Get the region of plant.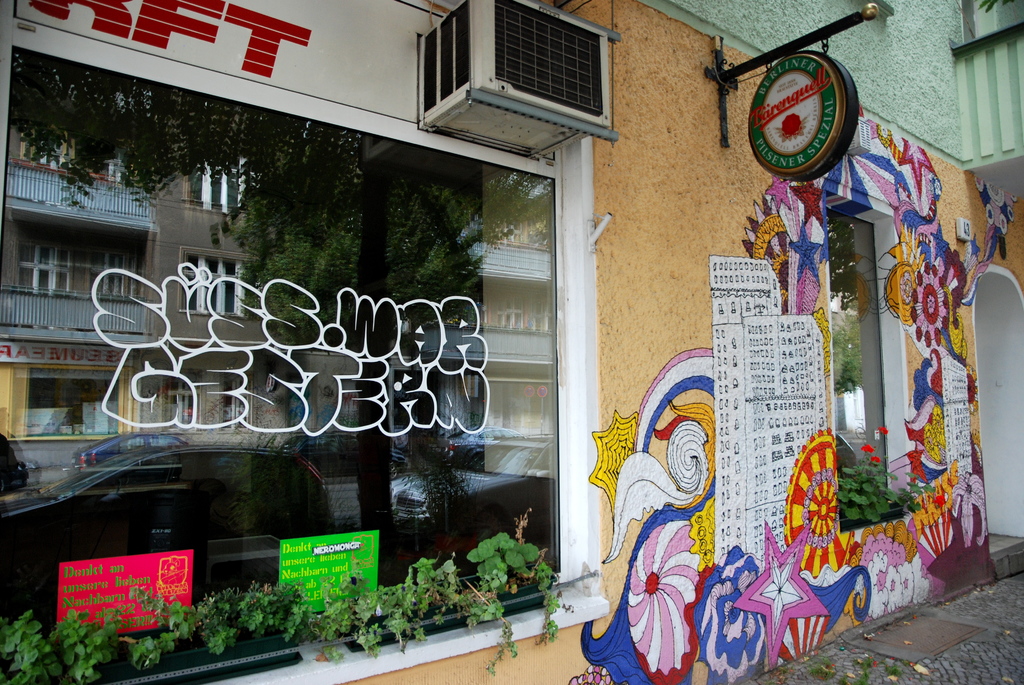
Rect(308, 556, 524, 679).
